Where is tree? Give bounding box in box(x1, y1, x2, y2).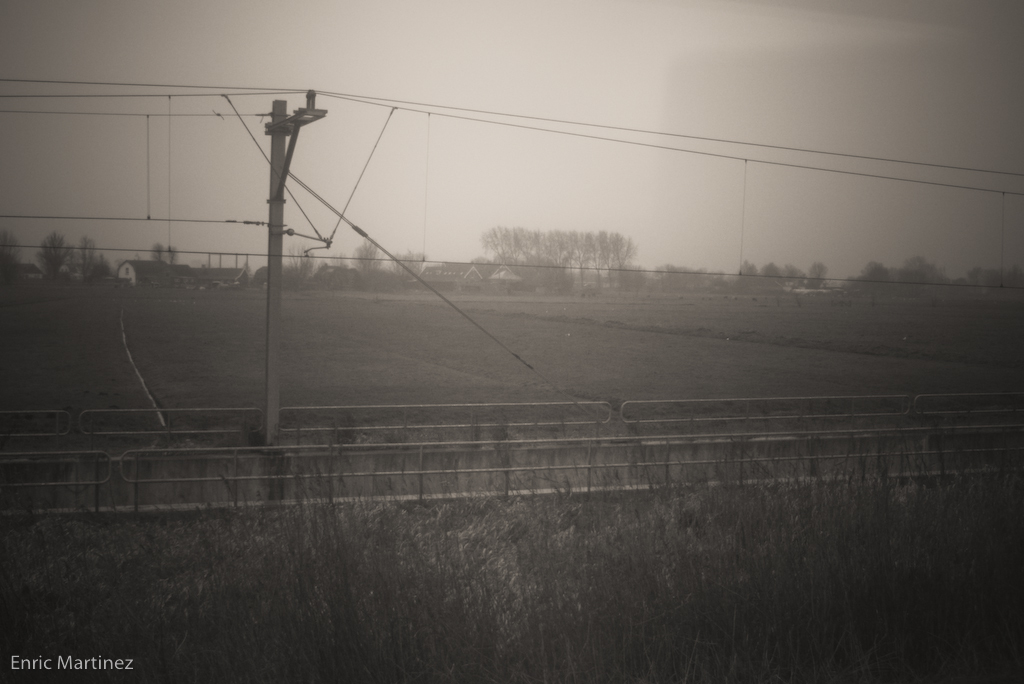
box(656, 264, 719, 292).
